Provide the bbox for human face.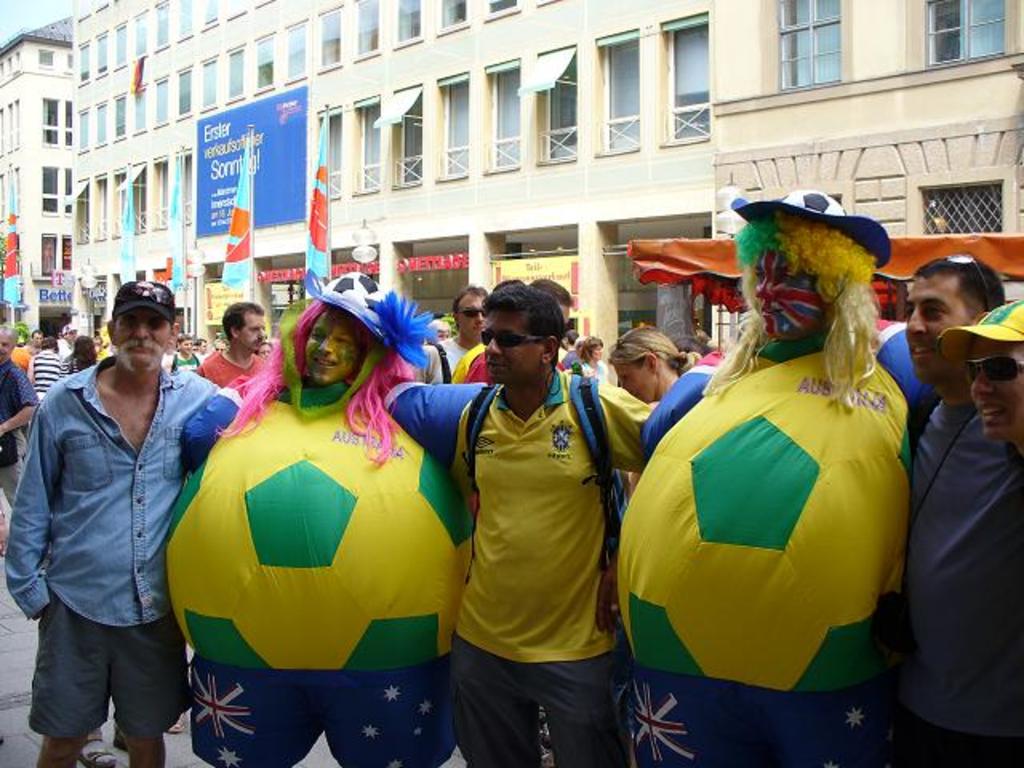
l=618, t=362, r=653, b=397.
